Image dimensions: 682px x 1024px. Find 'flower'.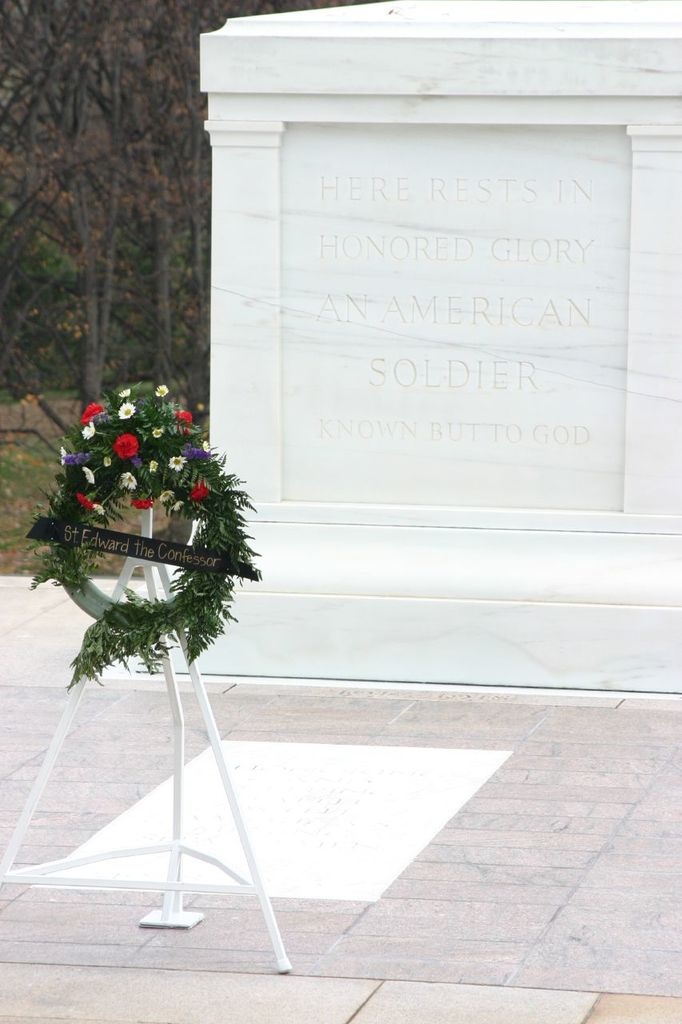
bbox=(118, 385, 136, 397).
